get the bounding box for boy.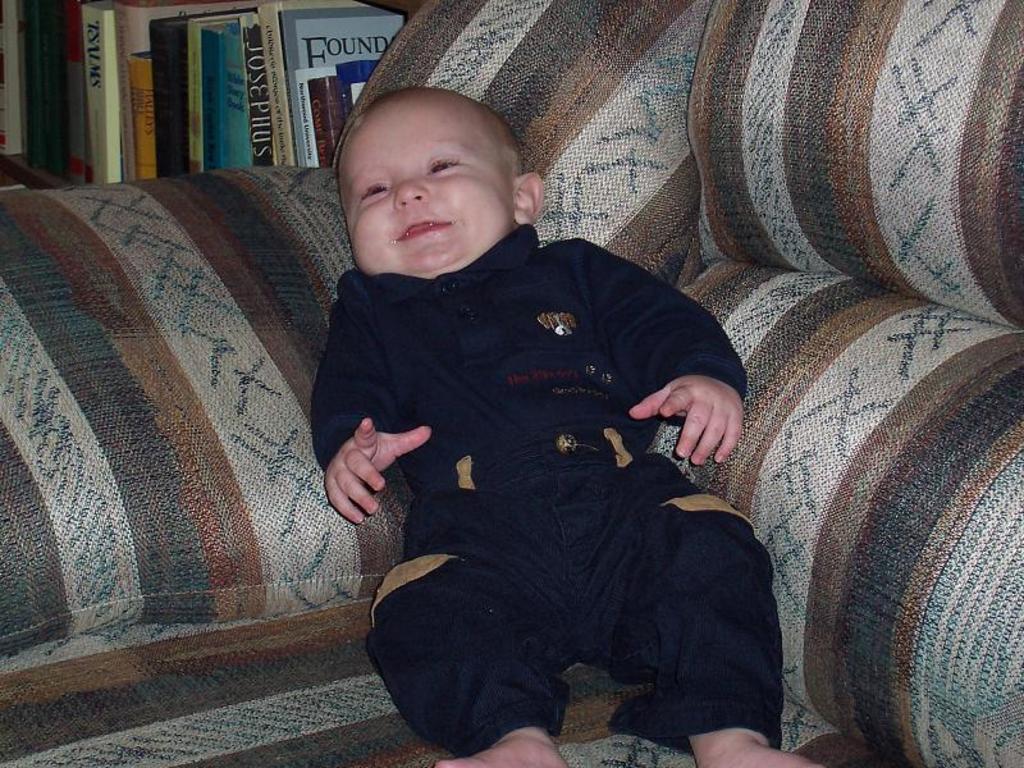
303:79:826:767.
